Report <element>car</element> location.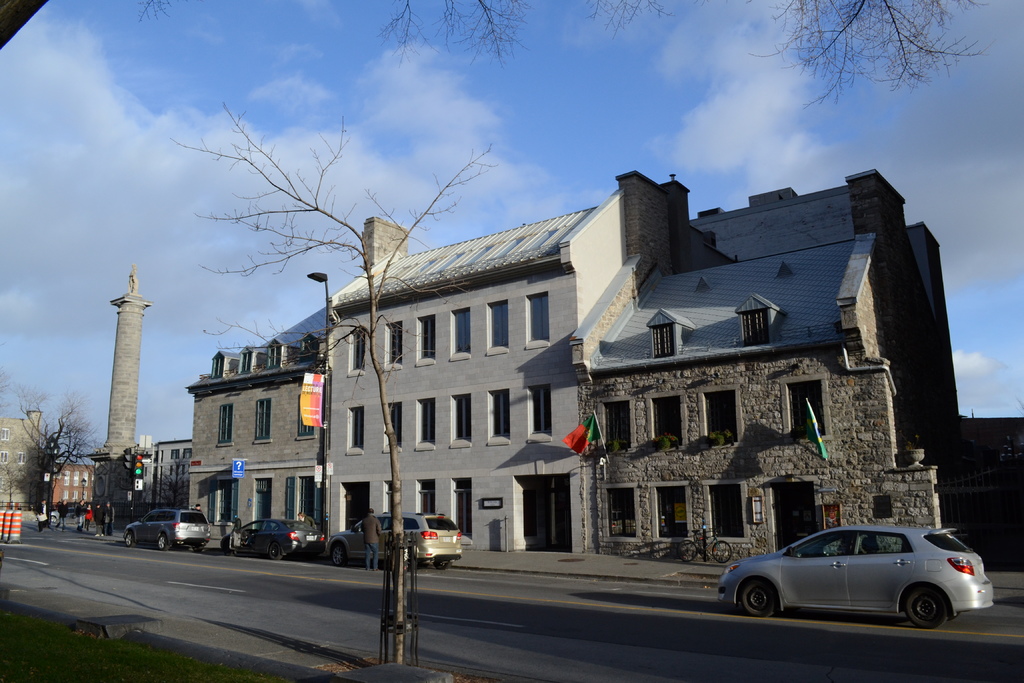
Report: [left=123, top=508, right=211, bottom=551].
